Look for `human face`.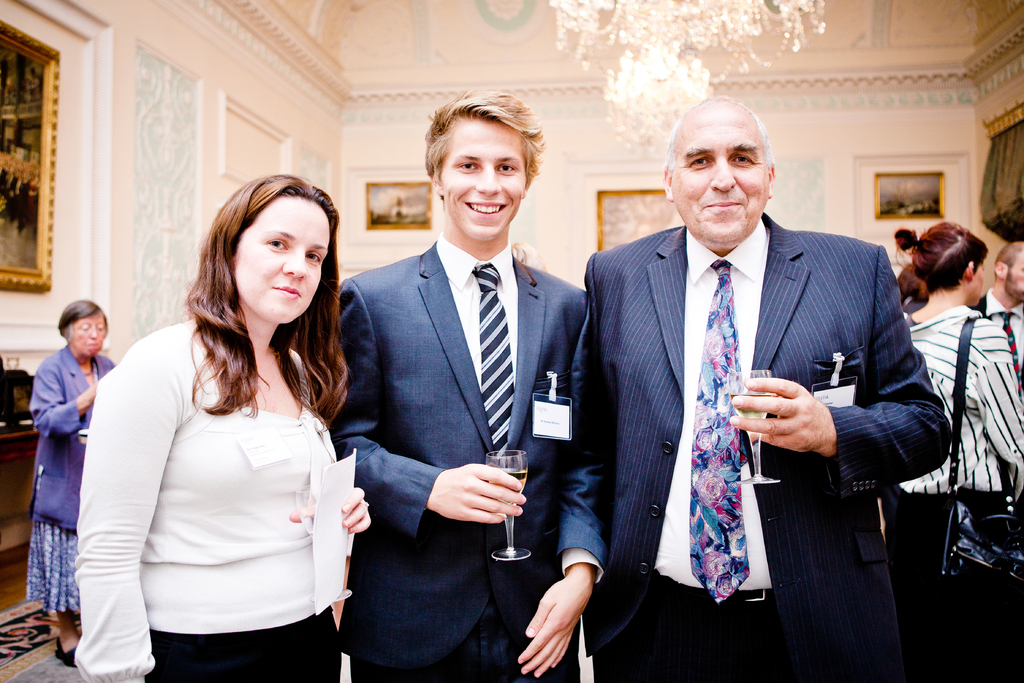
Found: box=[1006, 252, 1023, 304].
